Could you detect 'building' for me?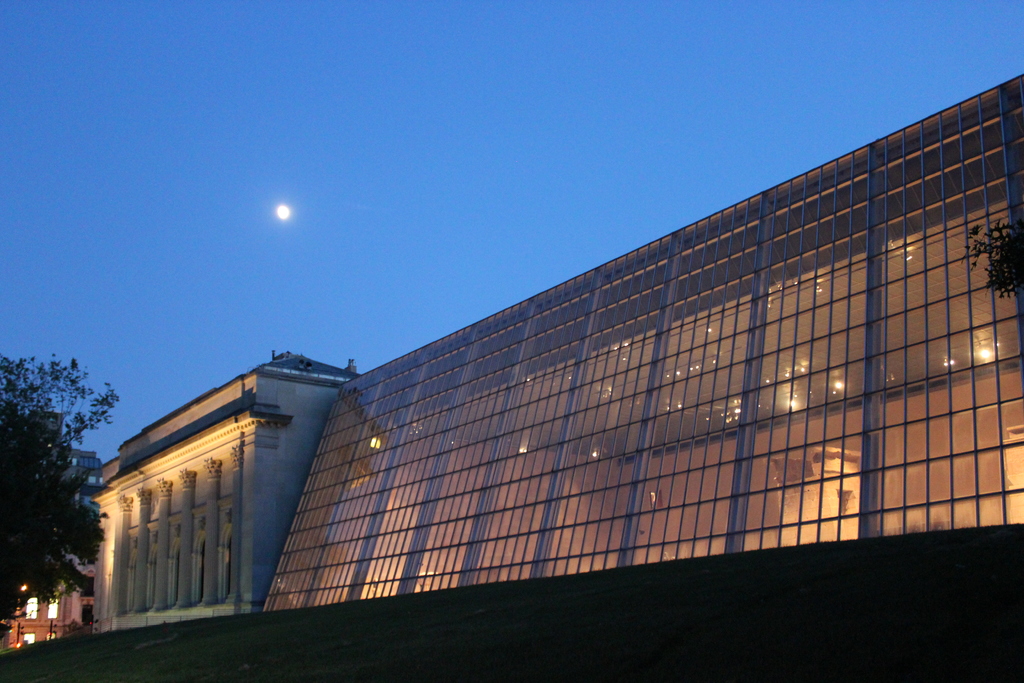
Detection result: box=[272, 63, 1023, 680].
